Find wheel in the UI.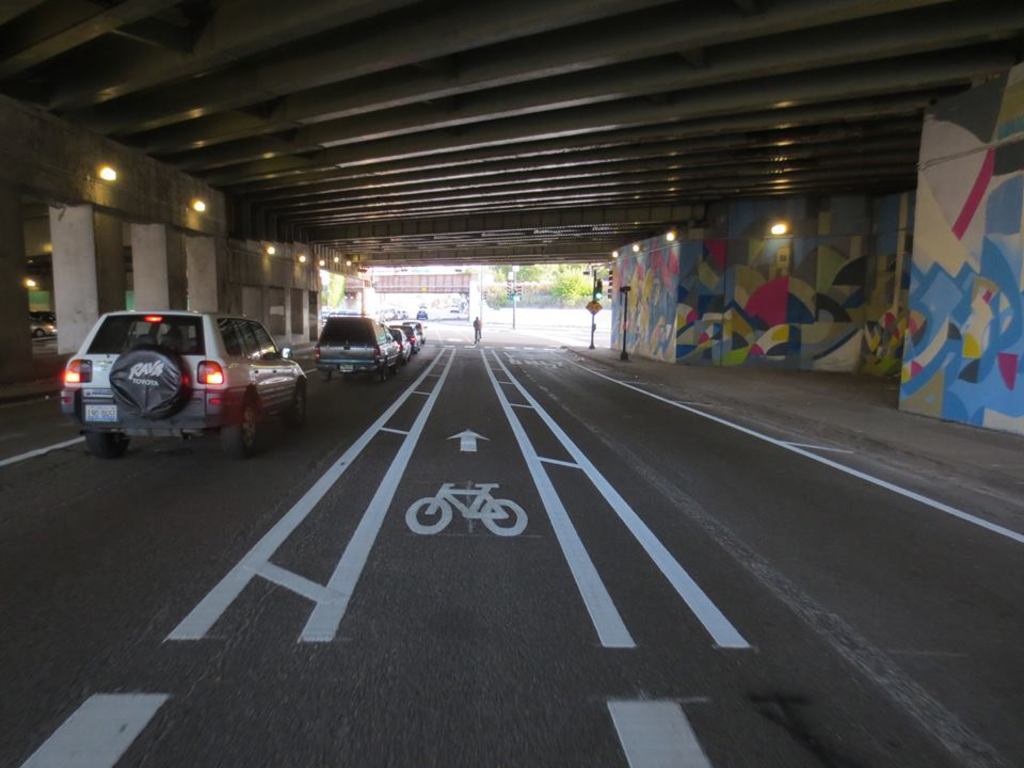
UI element at box=[394, 357, 402, 373].
